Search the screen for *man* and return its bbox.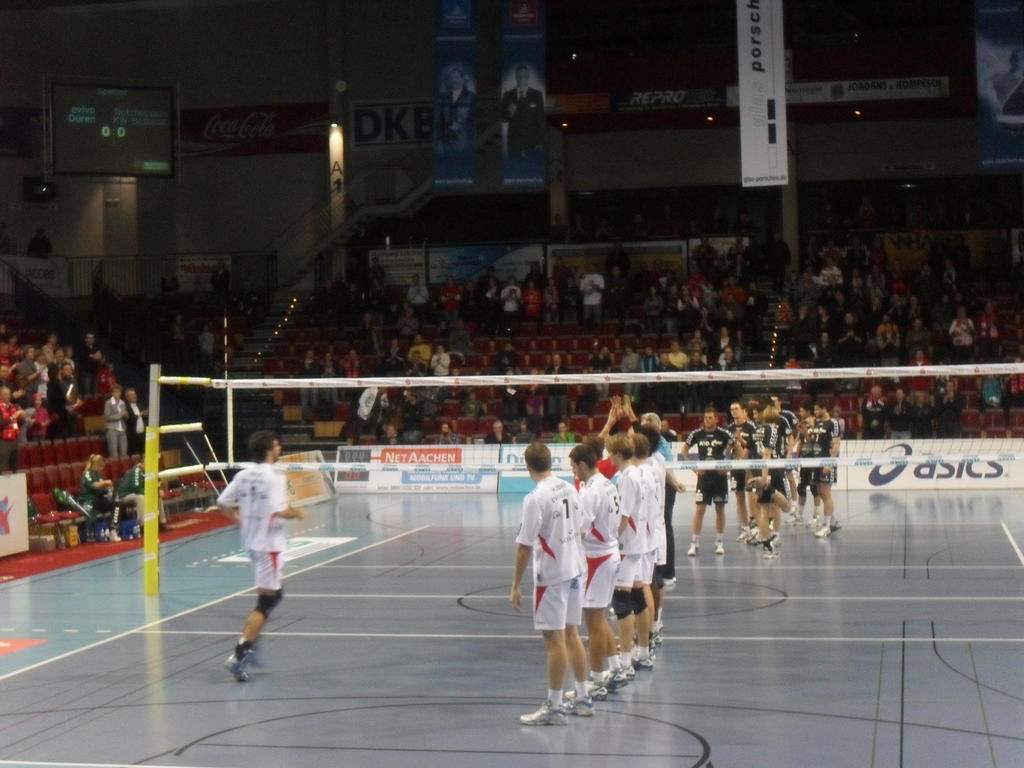
Found: bbox=[503, 437, 596, 731].
